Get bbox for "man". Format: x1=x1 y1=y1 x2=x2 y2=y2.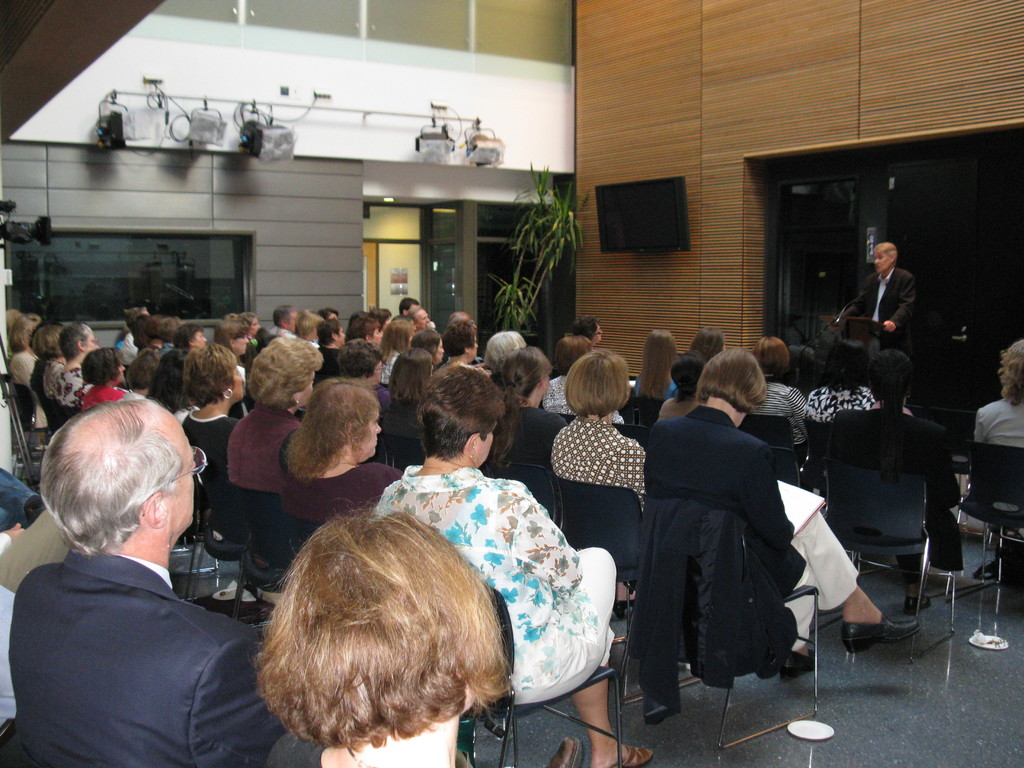
x1=0 y1=511 x2=73 y2=719.
